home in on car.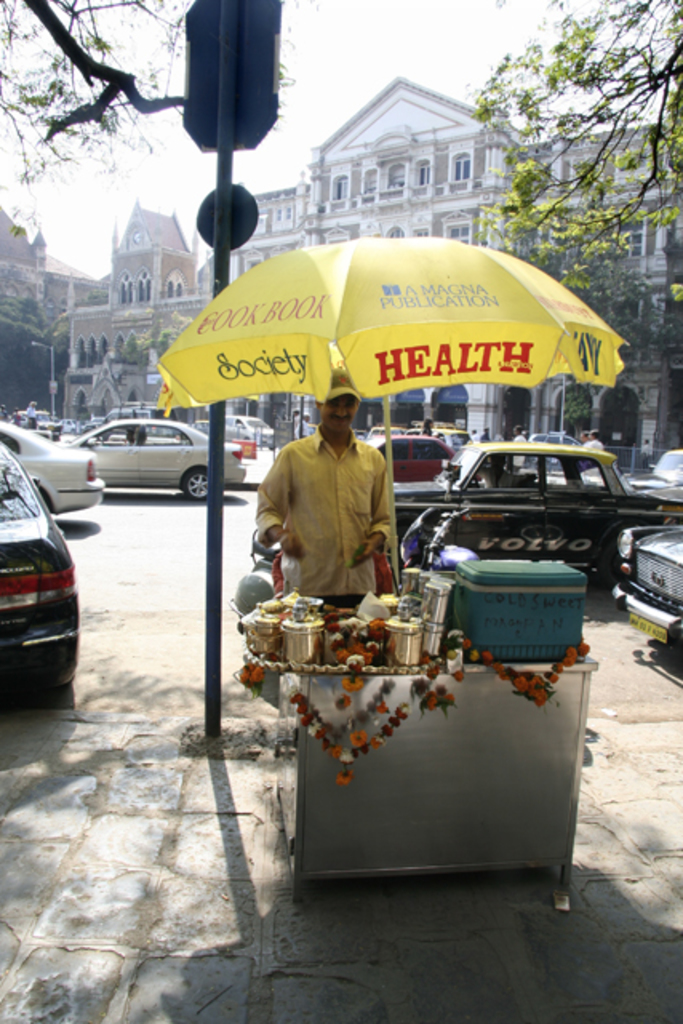
Homed in at locate(409, 427, 654, 571).
